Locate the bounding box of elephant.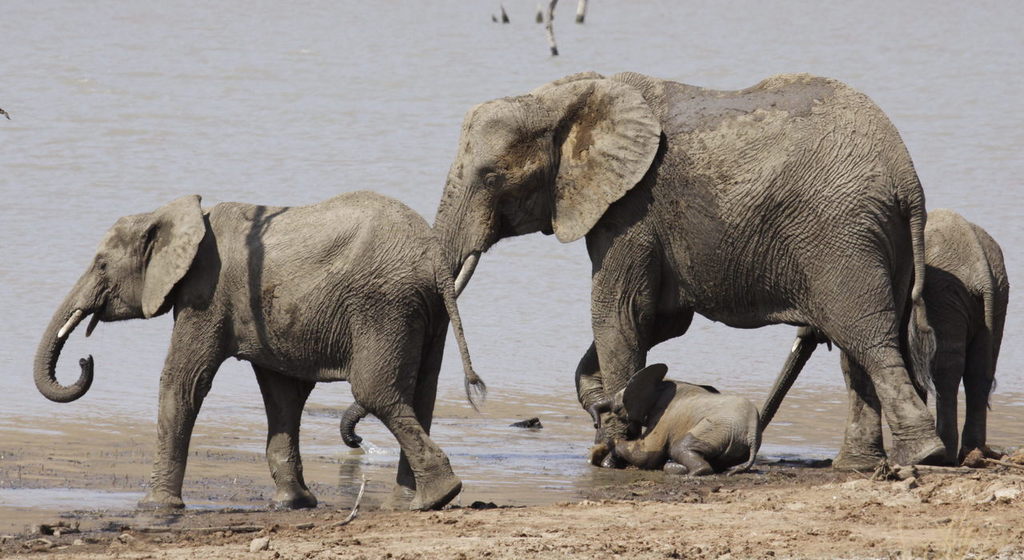
Bounding box: [left=603, top=362, right=766, bottom=482].
